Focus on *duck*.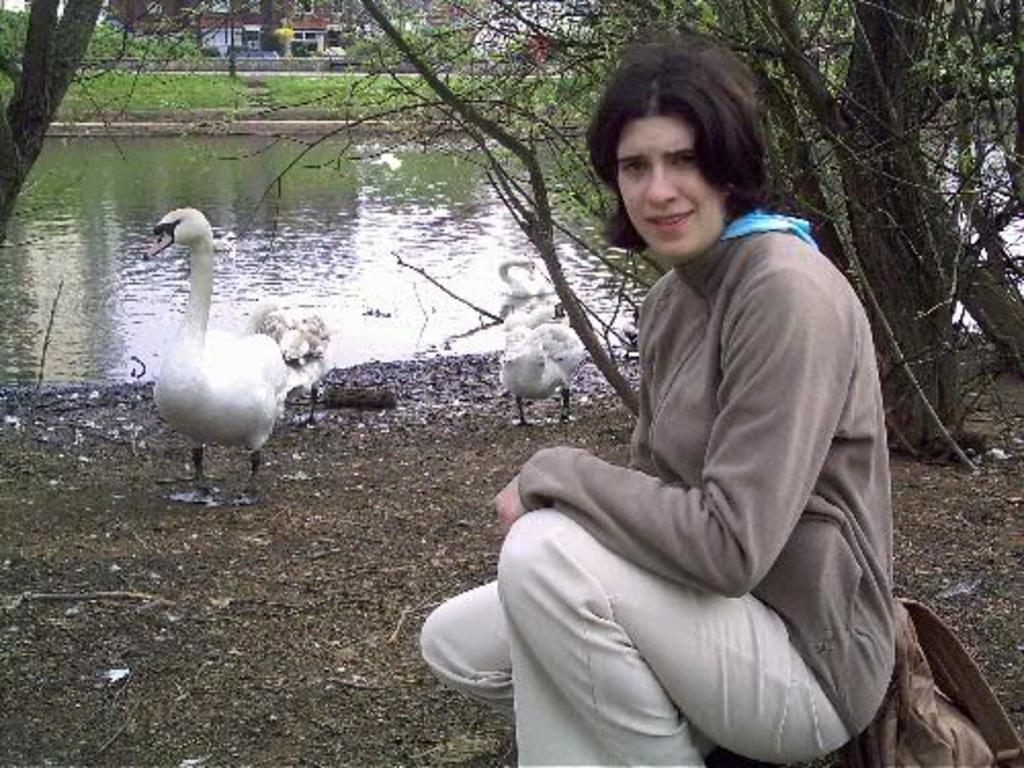
Focused at l=506, t=303, r=610, b=440.
